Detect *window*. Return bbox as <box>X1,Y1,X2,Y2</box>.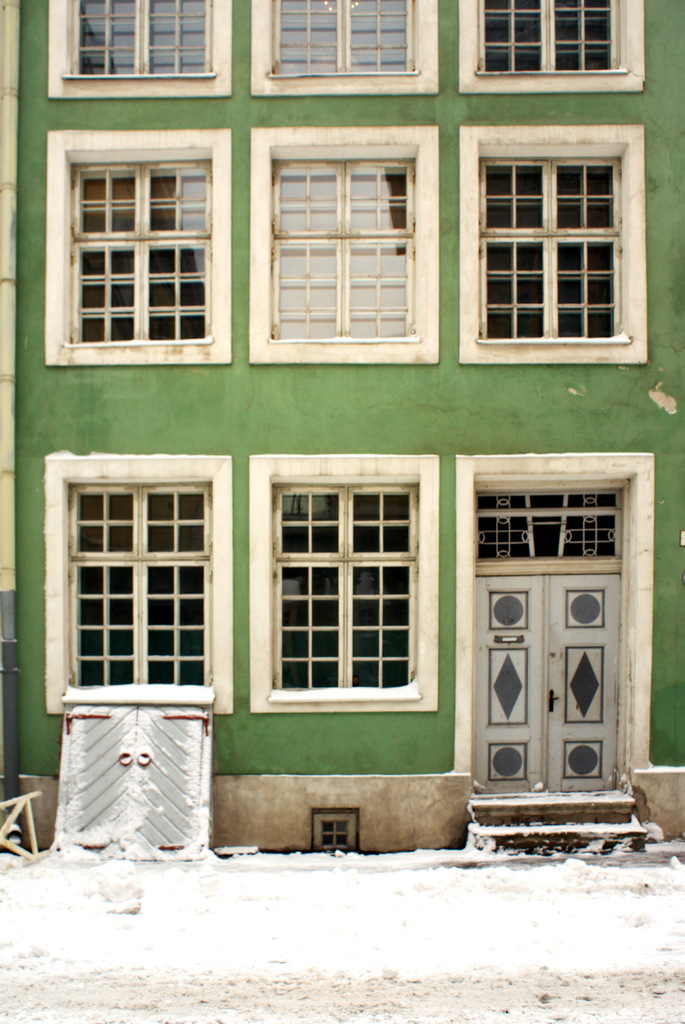
<box>49,0,213,101</box>.
